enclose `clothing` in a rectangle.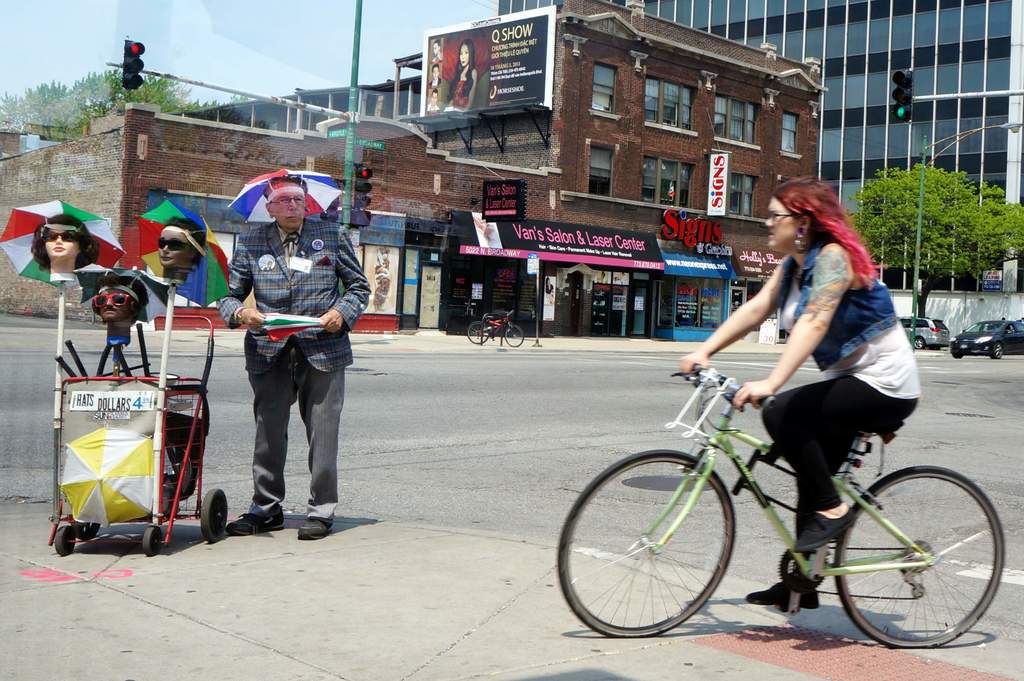
<box>211,220,376,531</box>.
